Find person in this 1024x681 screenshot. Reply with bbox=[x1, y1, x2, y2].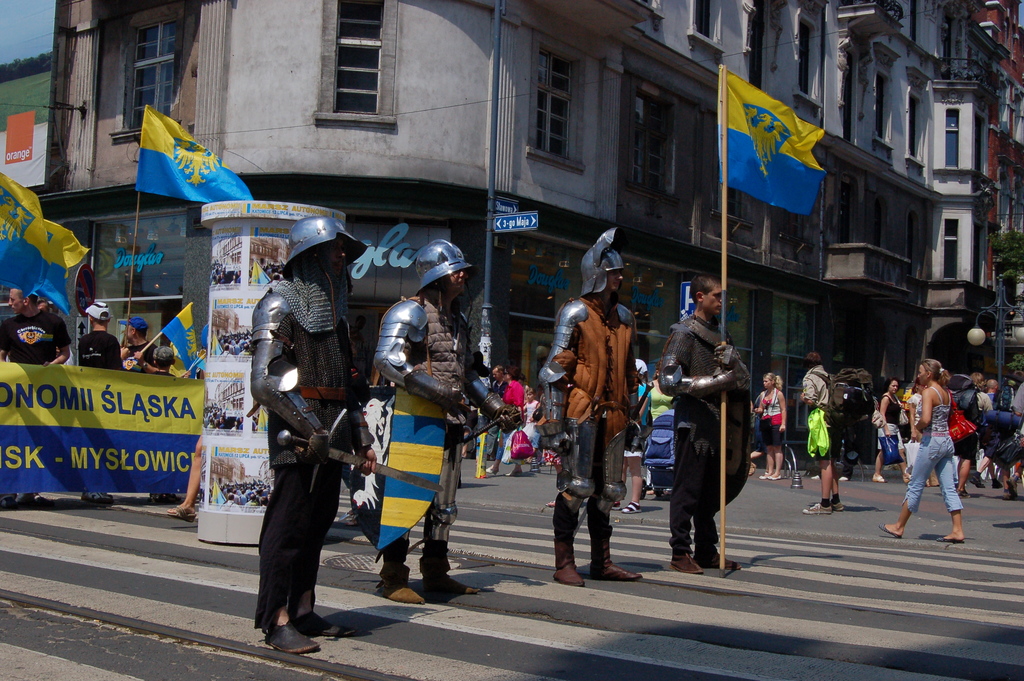
bbox=[970, 368, 992, 488].
